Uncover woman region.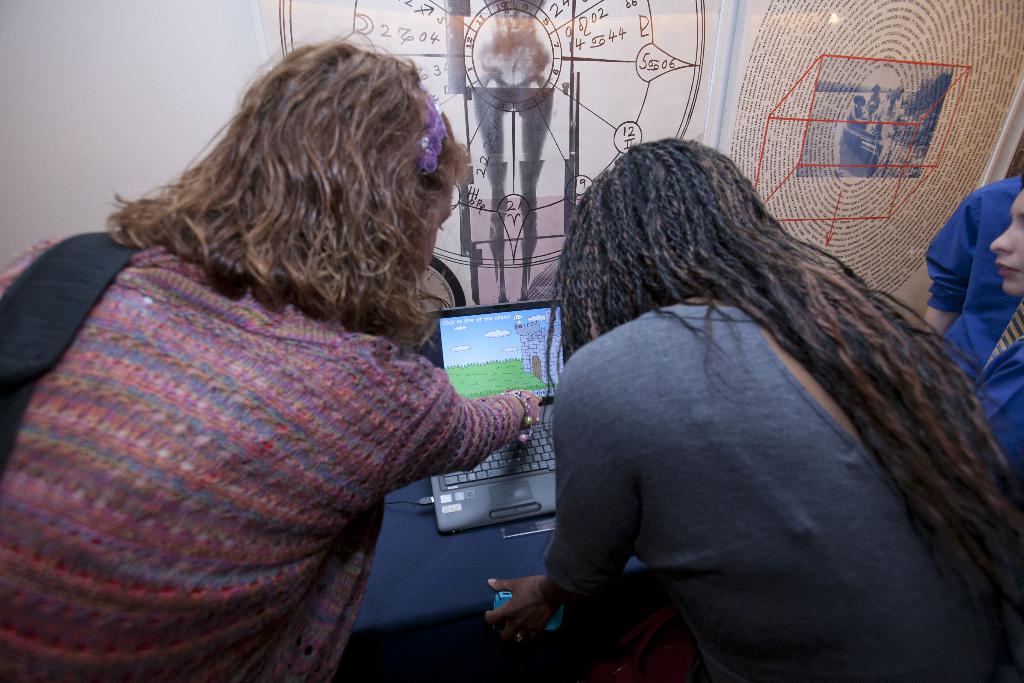
Uncovered: {"x1": 490, "y1": 138, "x2": 1023, "y2": 682}.
